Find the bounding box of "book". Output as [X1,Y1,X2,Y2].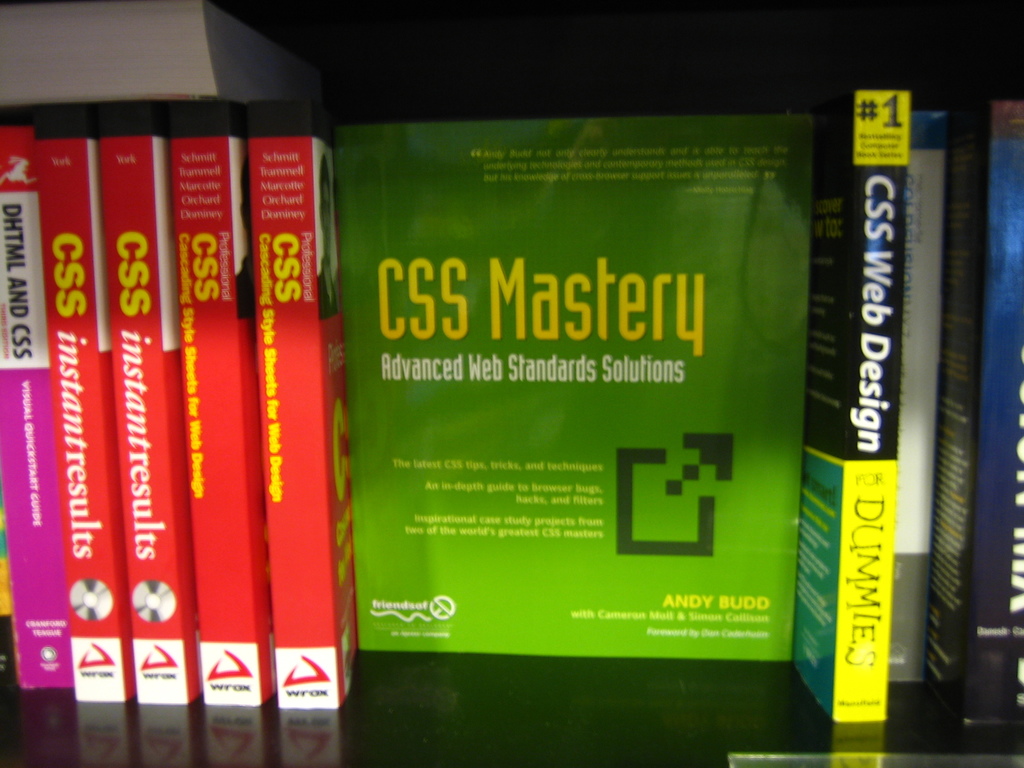
[271,105,915,755].
